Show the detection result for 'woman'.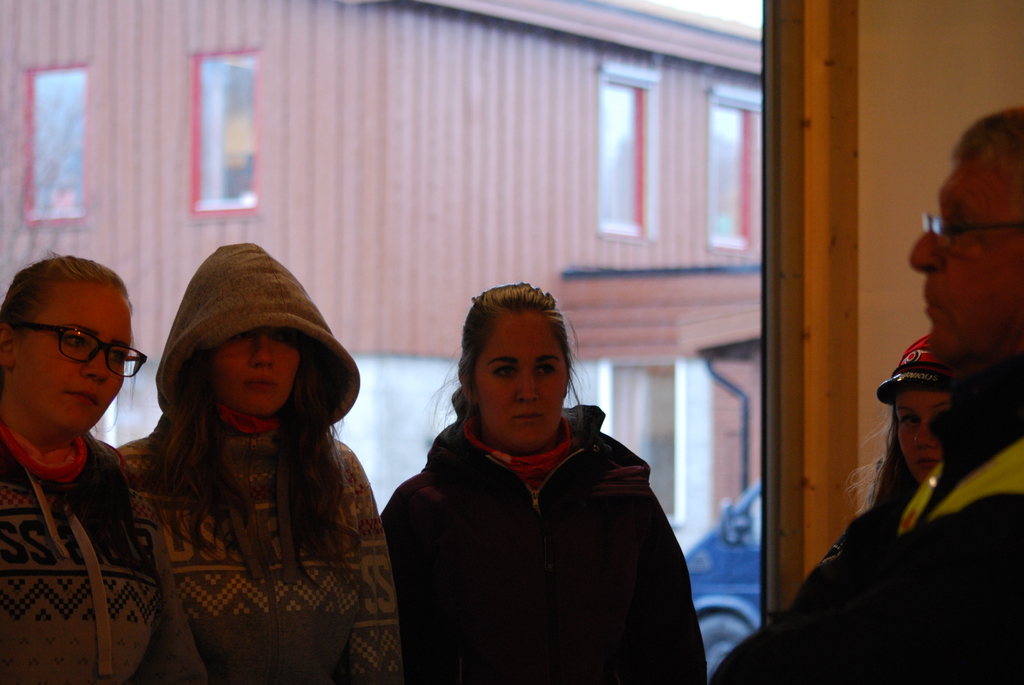
790:326:975:601.
